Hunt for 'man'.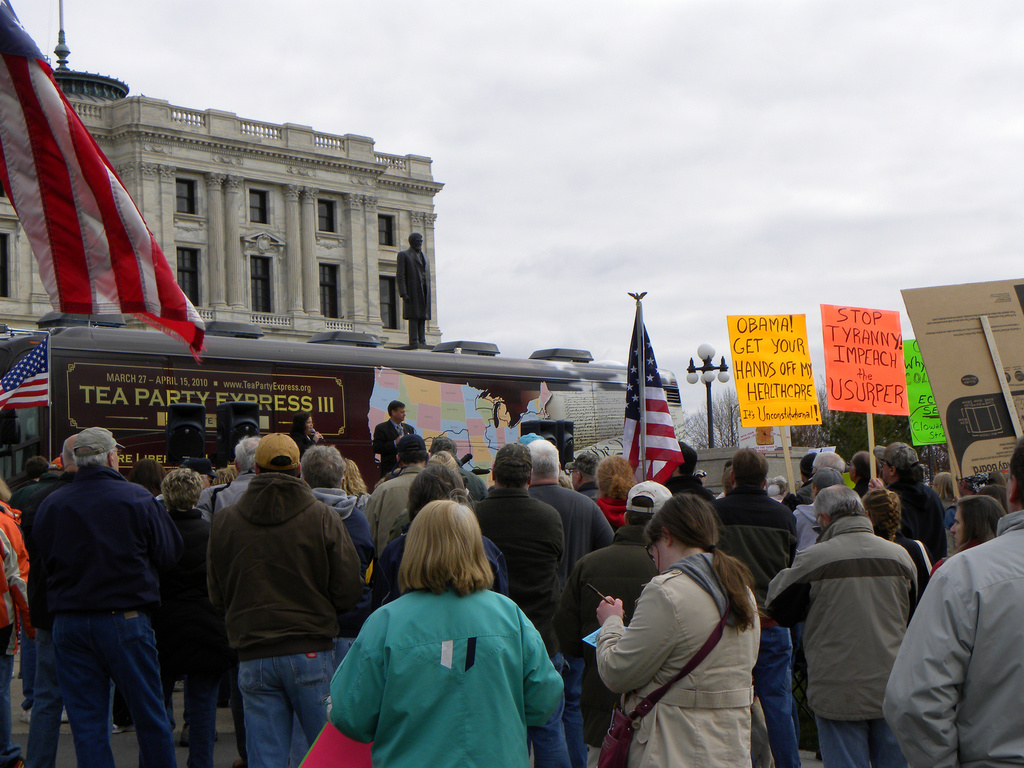
Hunted down at box=[372, 401, 415, 477].
